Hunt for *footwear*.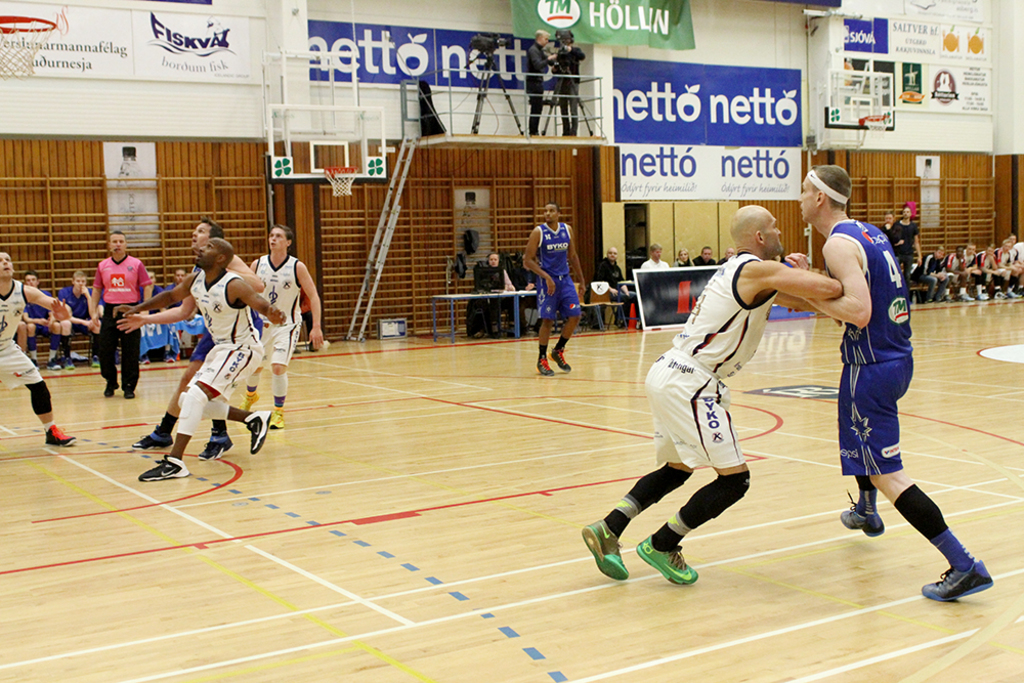
Hunted down at x1=578 y1=517 x2=628 y2=579.
